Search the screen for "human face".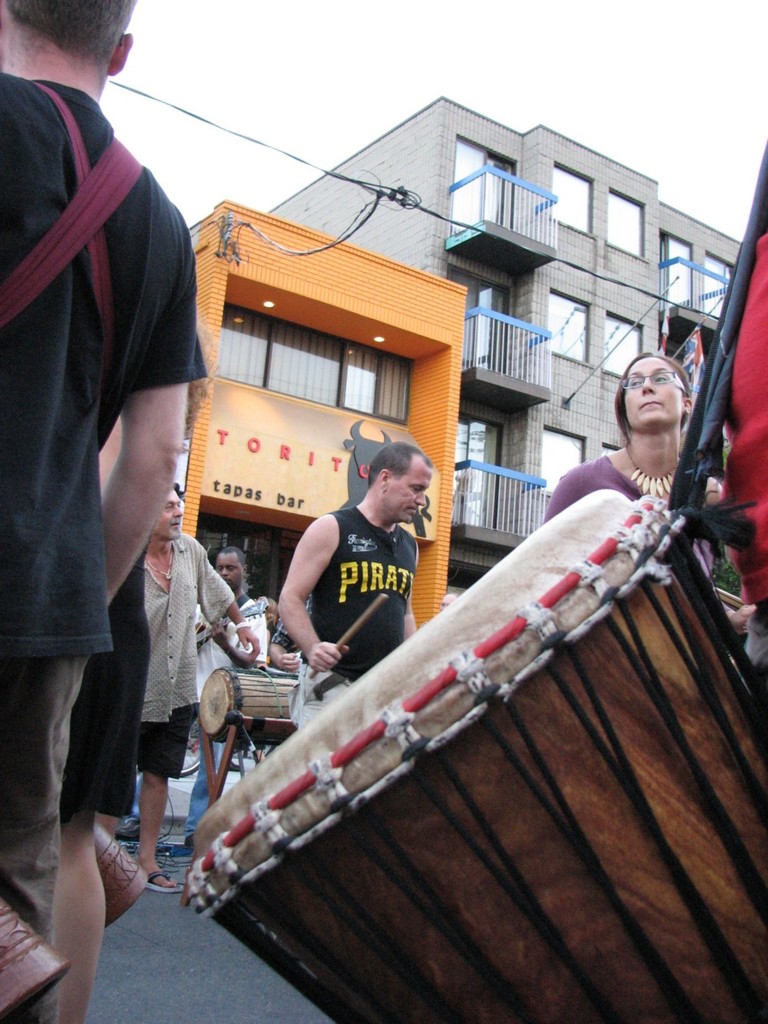
Found at rect(380, 464, 433, 531).
